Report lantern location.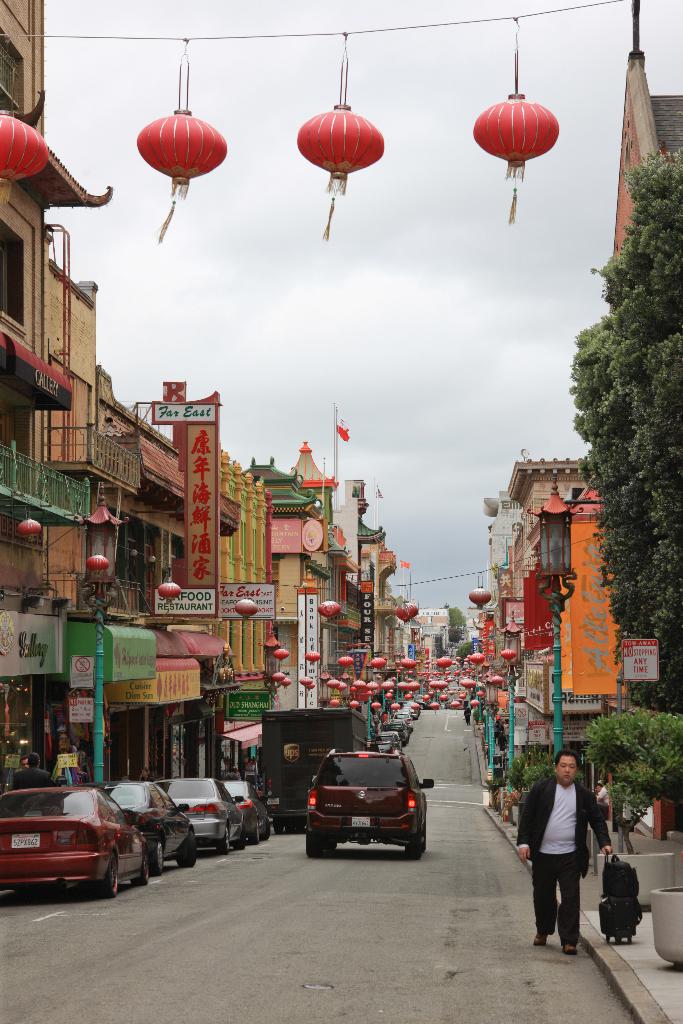
Report: [0, 113, 47, 206].
